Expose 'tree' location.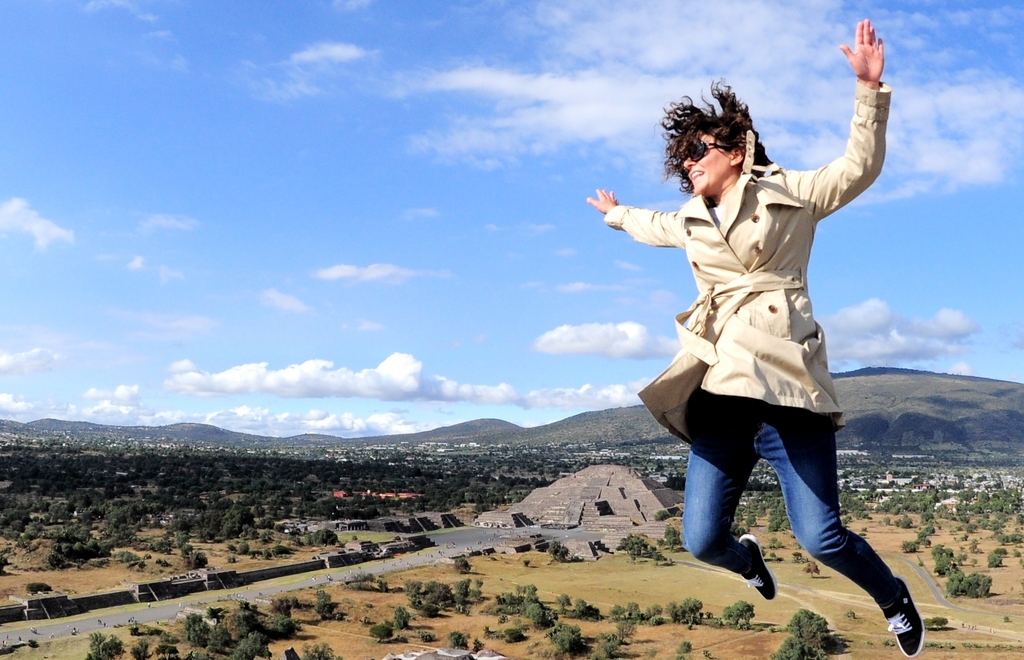
Exposed at bbox(485, 582, 550, 634).
